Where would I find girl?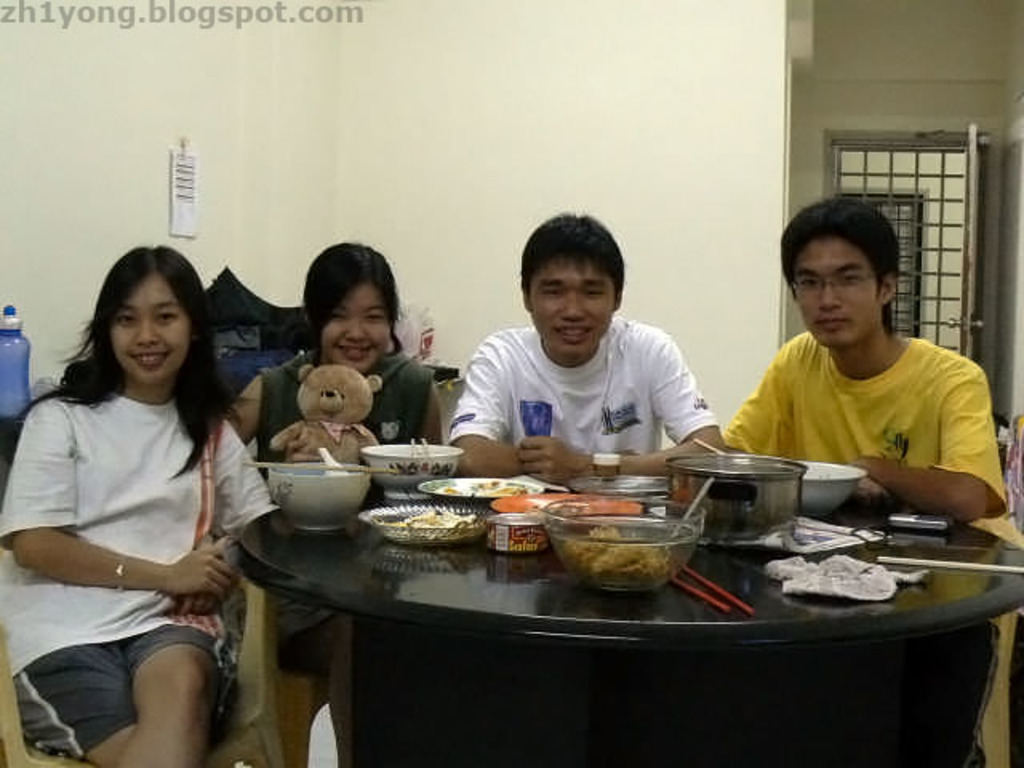
At <box>222,237,445,766</box>.
